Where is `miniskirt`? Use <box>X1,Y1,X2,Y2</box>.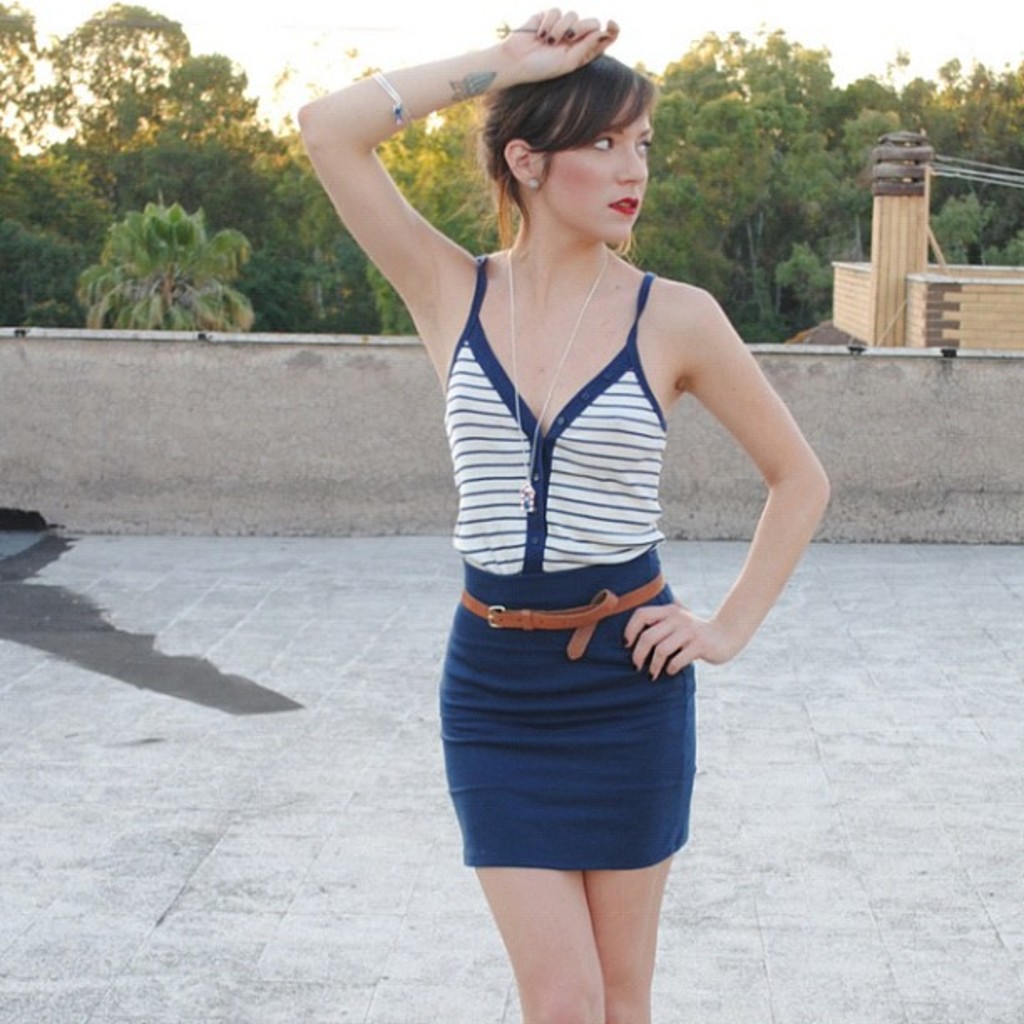
<box>435,550,694,870</box>.
